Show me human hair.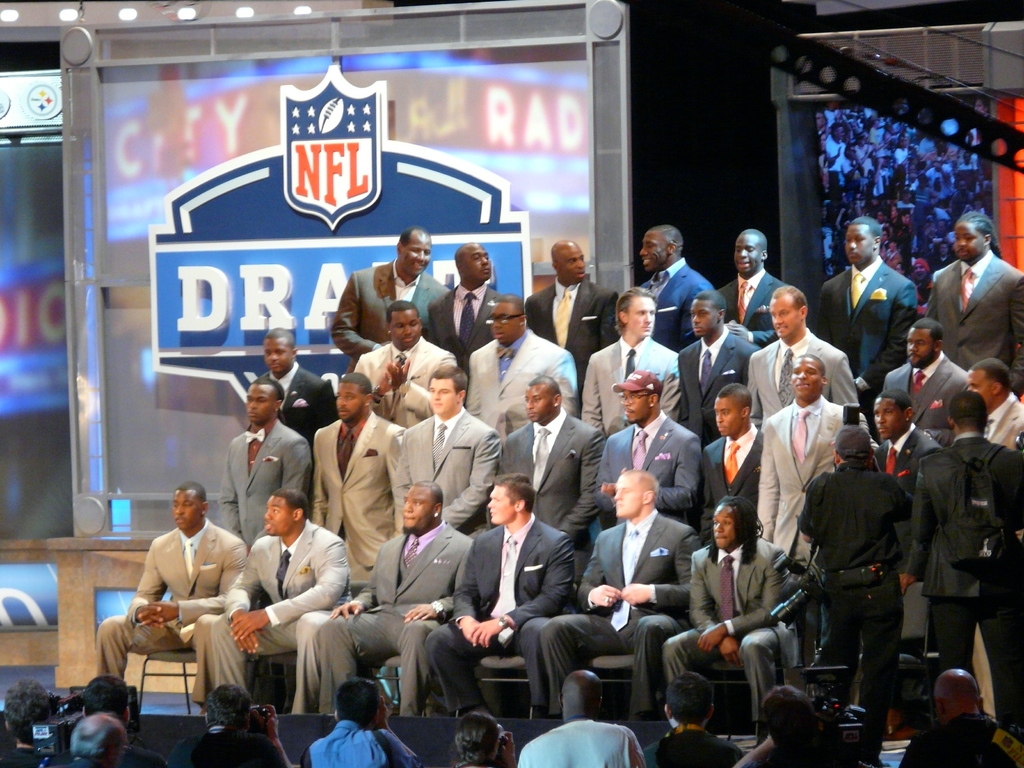
human hair is here: [left=691, top=288, right=727, bottom=312].
